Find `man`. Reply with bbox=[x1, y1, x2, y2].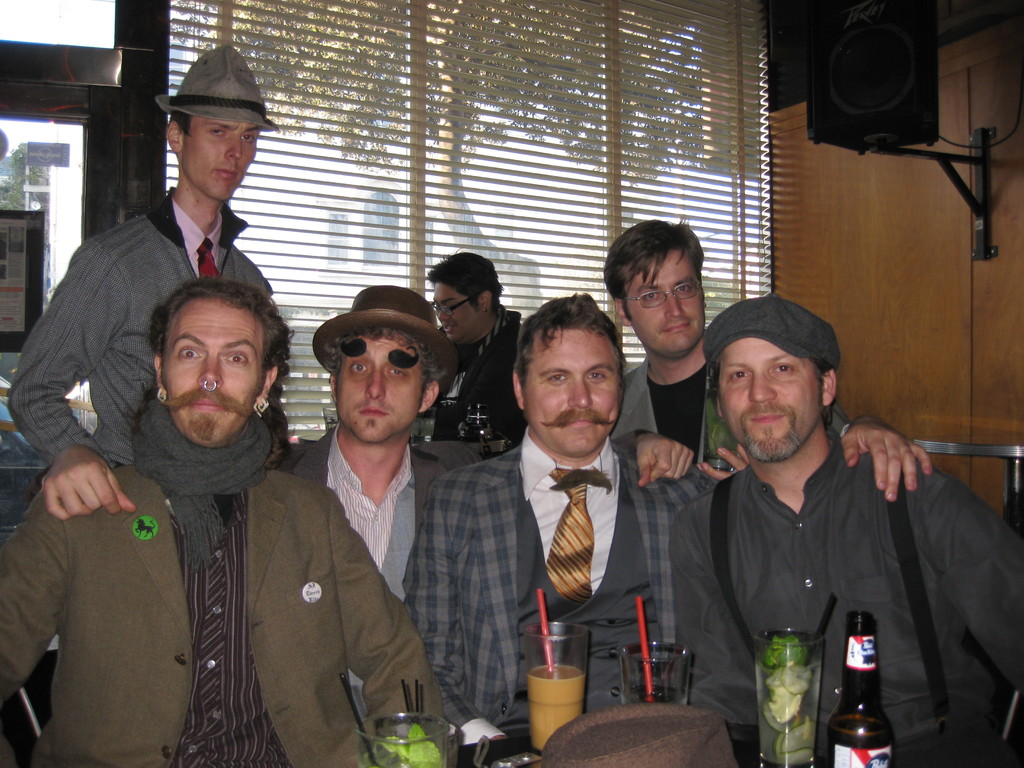
bbox=[0, 276, 450, 767].
